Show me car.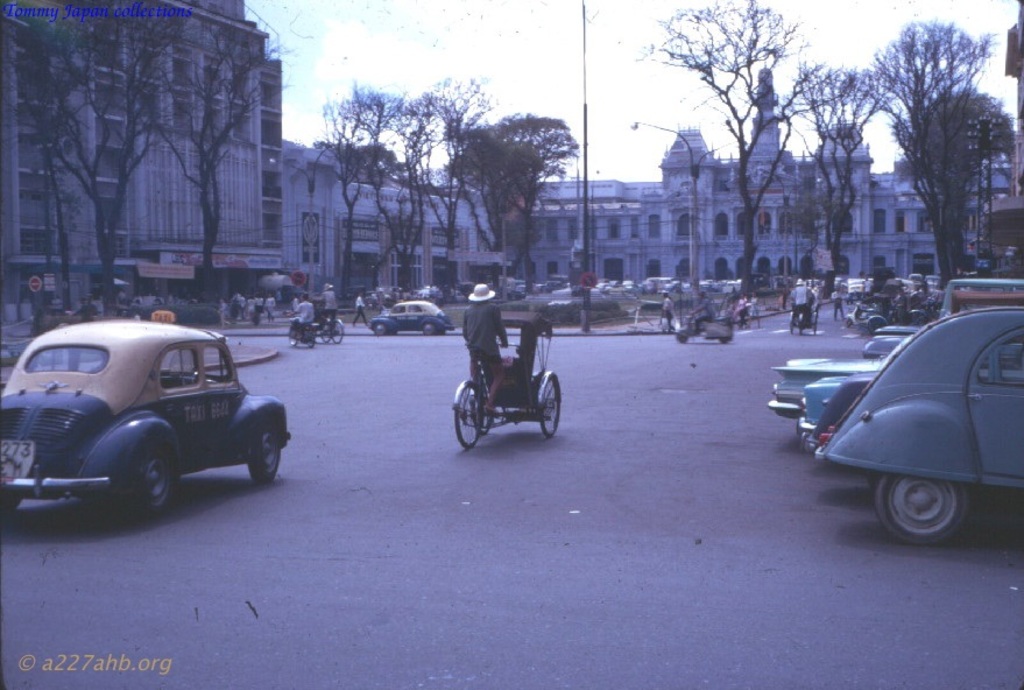
car is here: {"x1": 797, "y1": 379, "x2": 842, "y2": 444}.
